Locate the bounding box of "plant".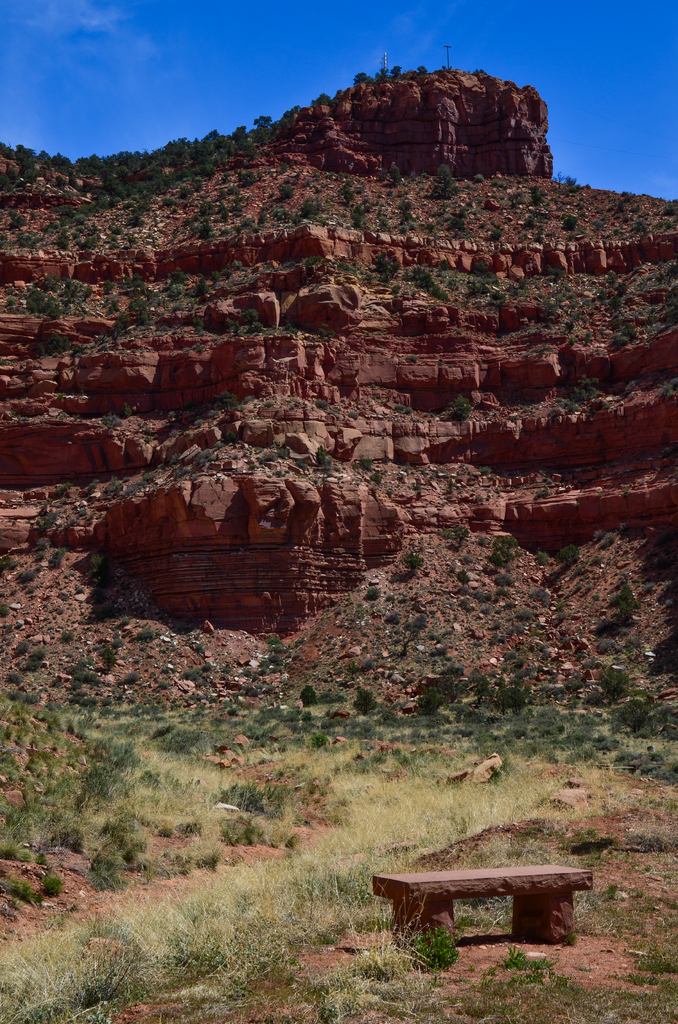
Bounding box: Rect(585, 374, 592, 398).
